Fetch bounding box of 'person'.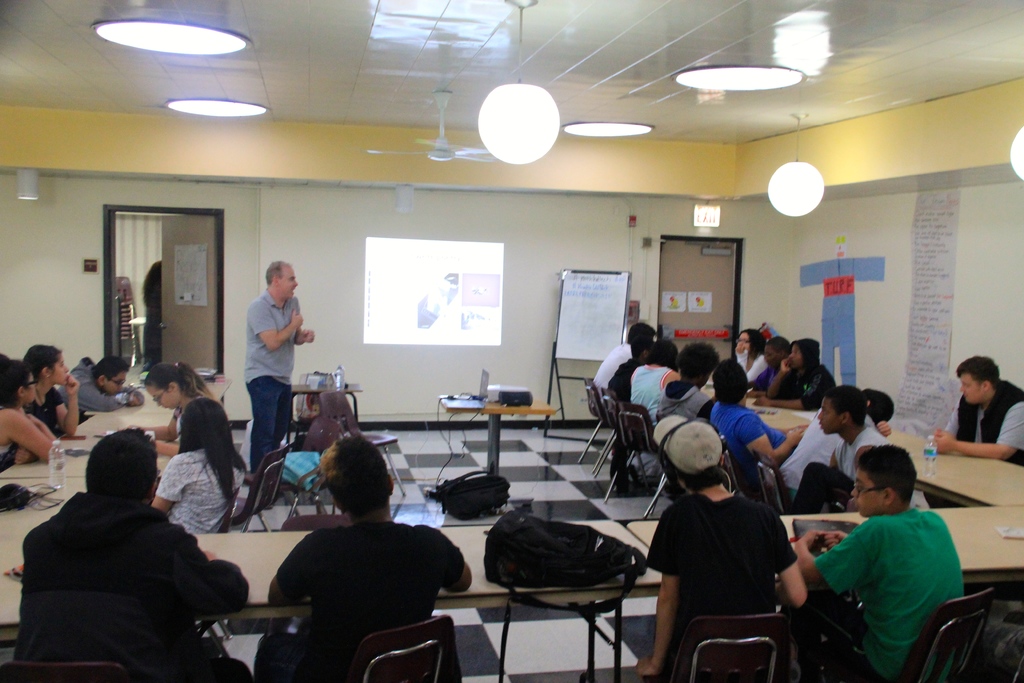
Bbox: [left=229, top=251, right=307, bottom=490].
